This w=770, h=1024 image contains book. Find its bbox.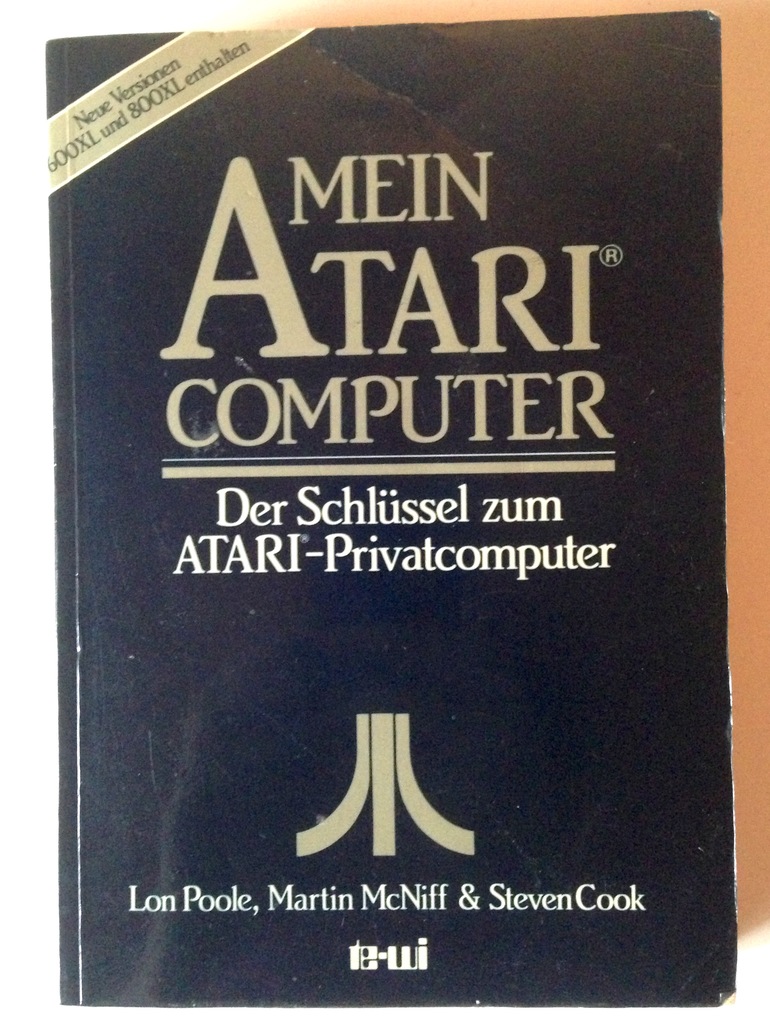
pyautogui.locateOnScreen(44, 38, 757, 998).
